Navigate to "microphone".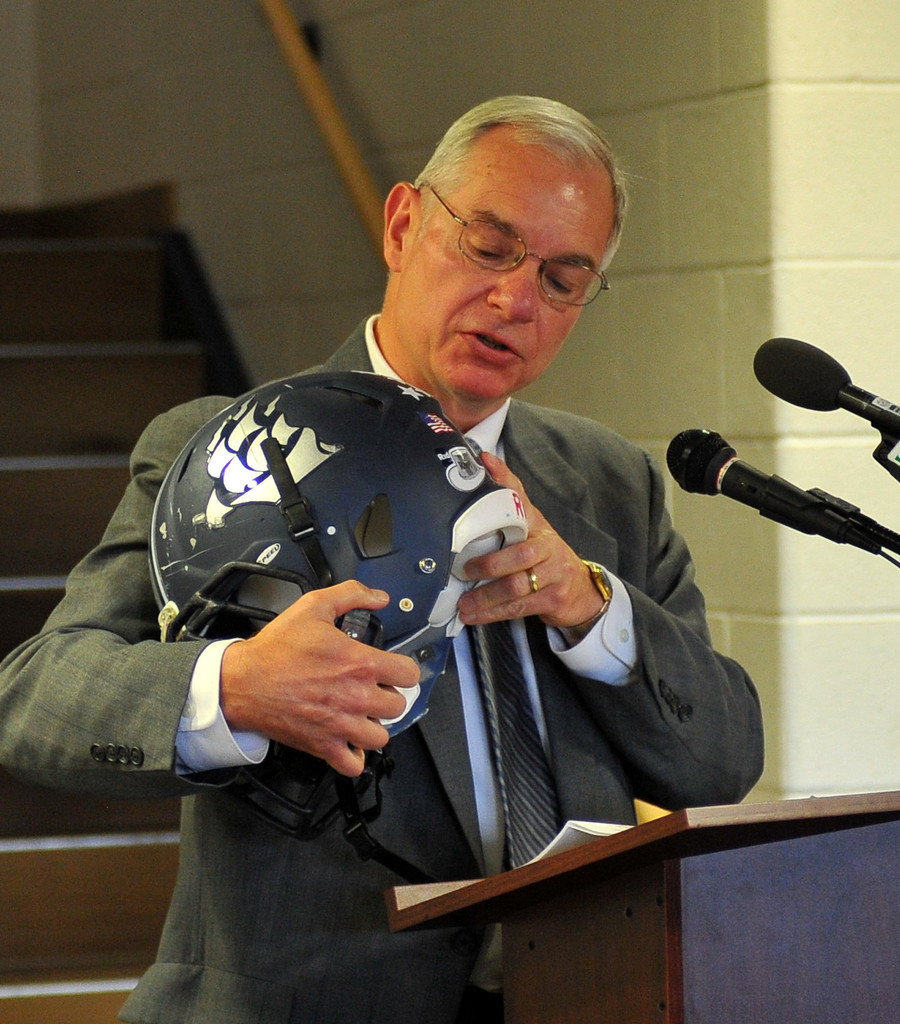
Navigation target: 668,423,896,566.
